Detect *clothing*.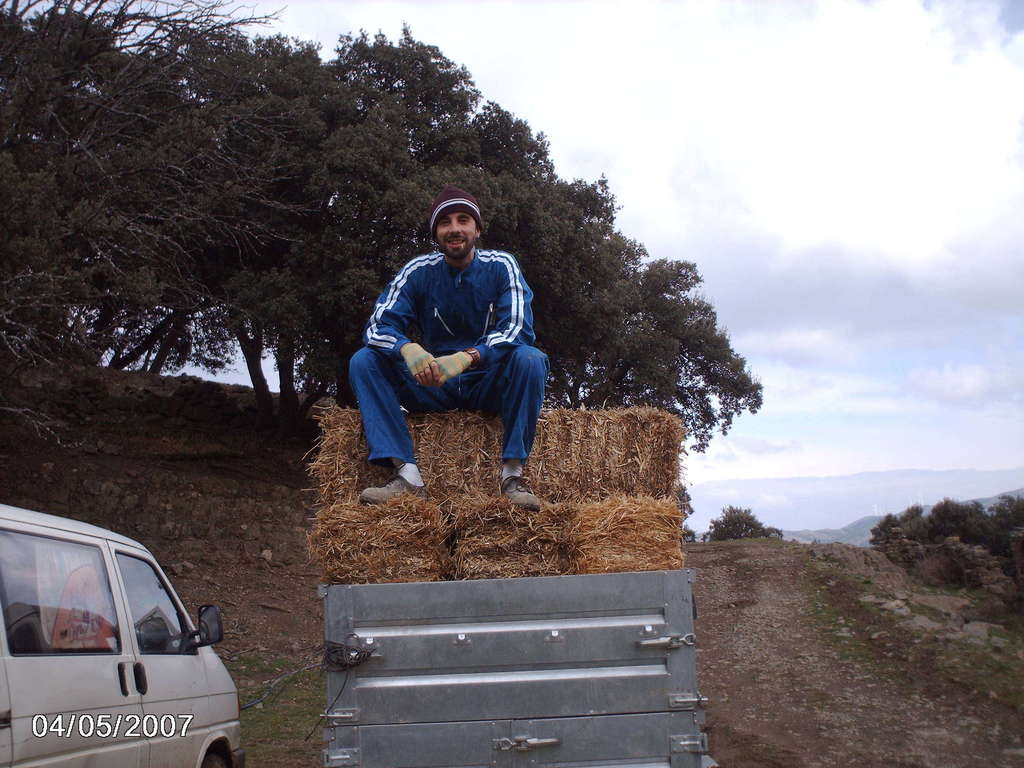
Detected at {"x1": 344, "y1": 217, "x2": 551, "y2": 461}.
